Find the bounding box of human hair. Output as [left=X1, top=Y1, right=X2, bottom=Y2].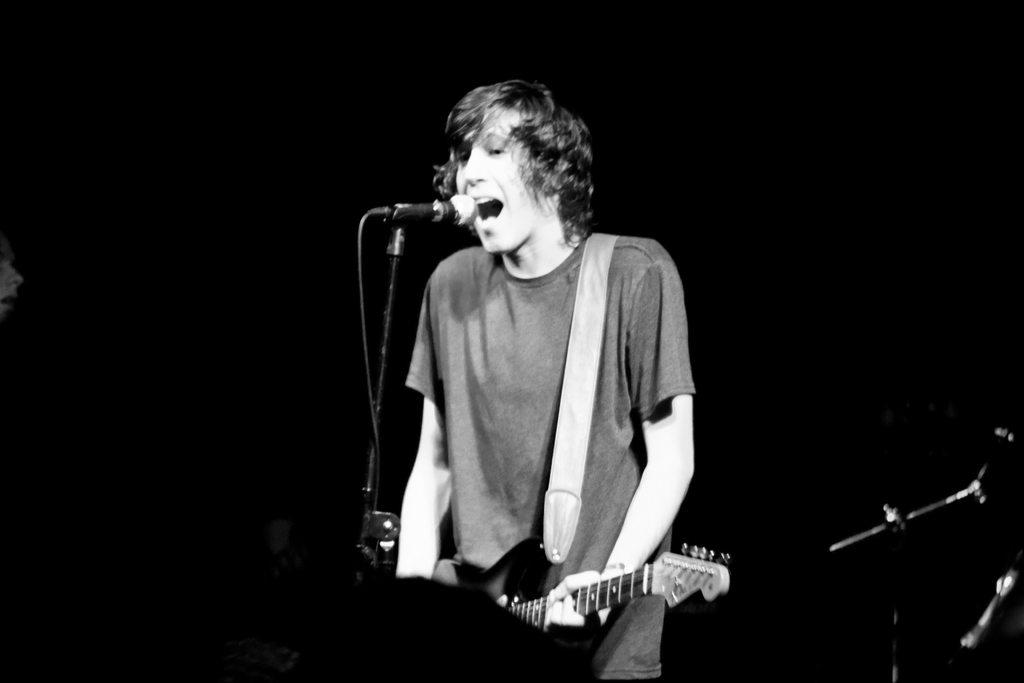
[left=413, top=78, right=618, bottom=259].
